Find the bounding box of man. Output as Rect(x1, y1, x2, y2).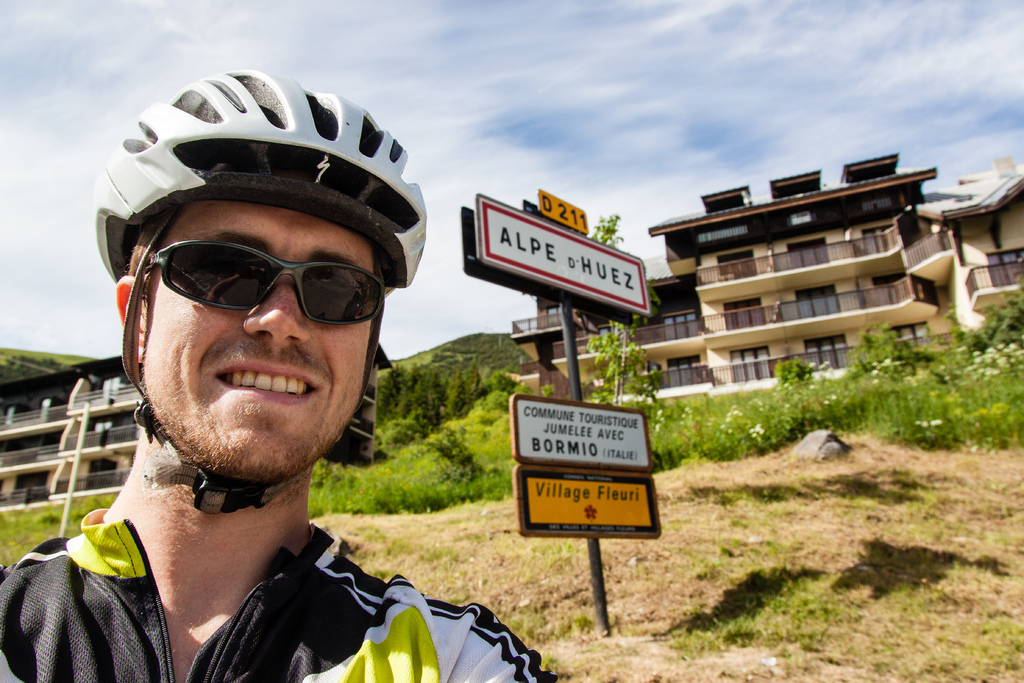
Rect(8, 117, 579, 679).
